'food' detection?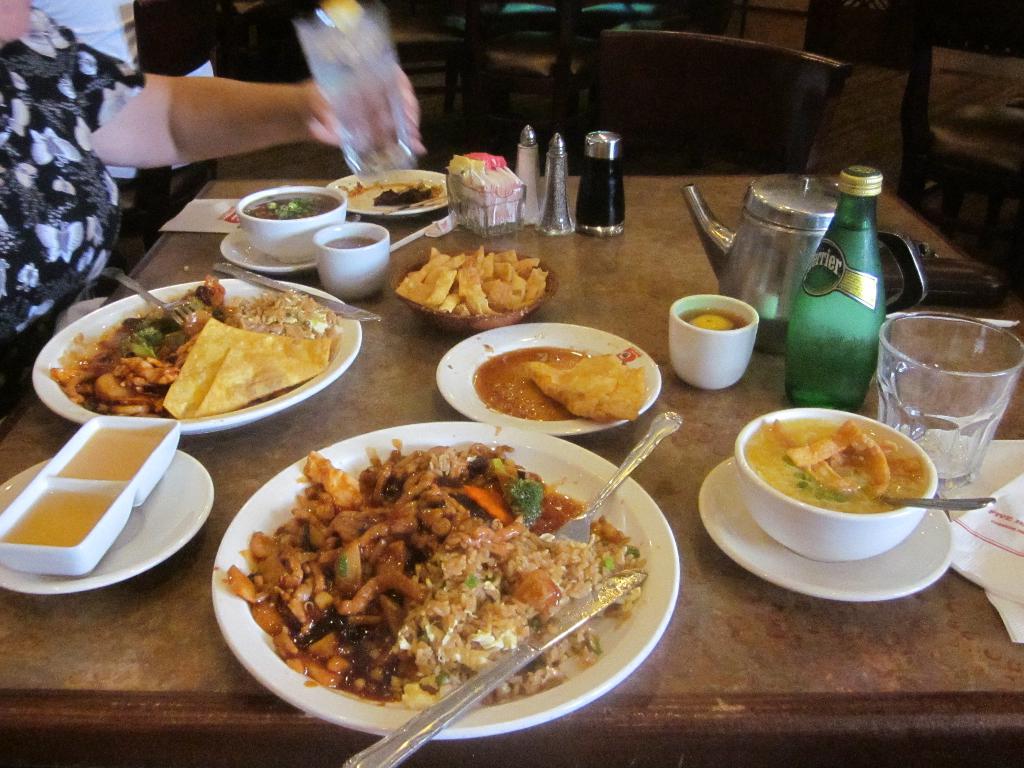
BBox(394, 241, 554, 320)
